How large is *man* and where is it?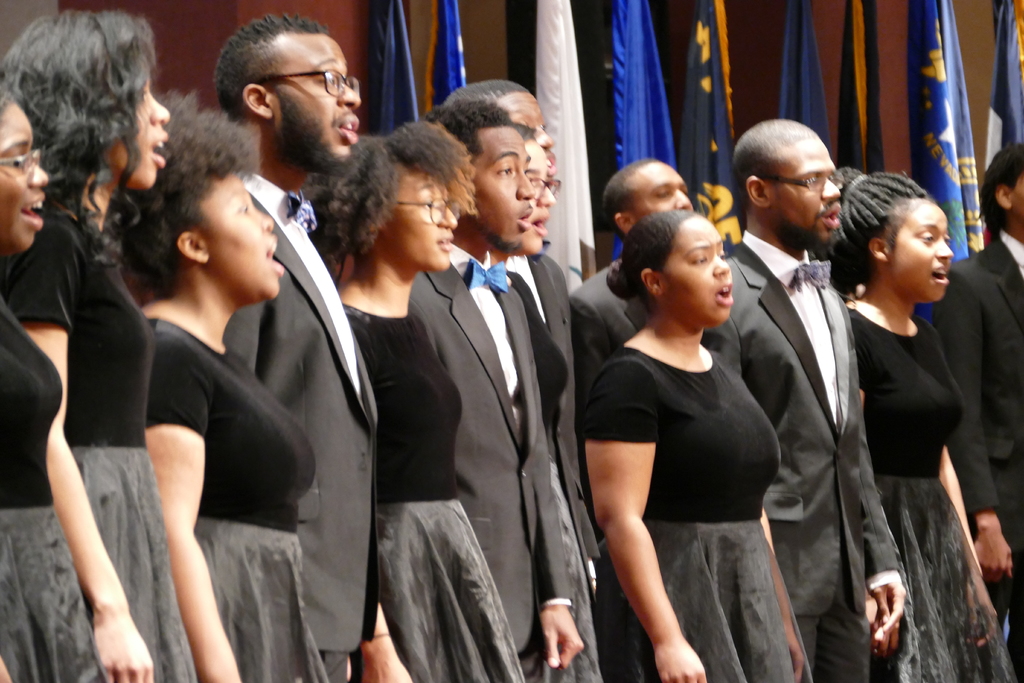
Bounding box: bbox=(935, 136, 1023, 682).
